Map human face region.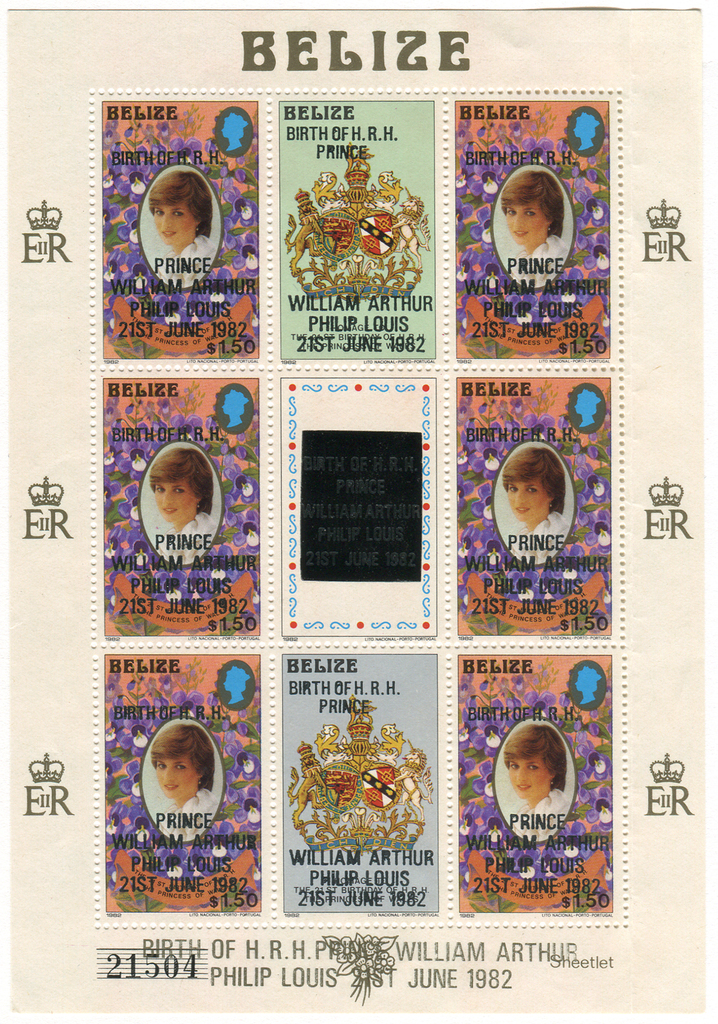
Mapped to 507/756/550/796.
